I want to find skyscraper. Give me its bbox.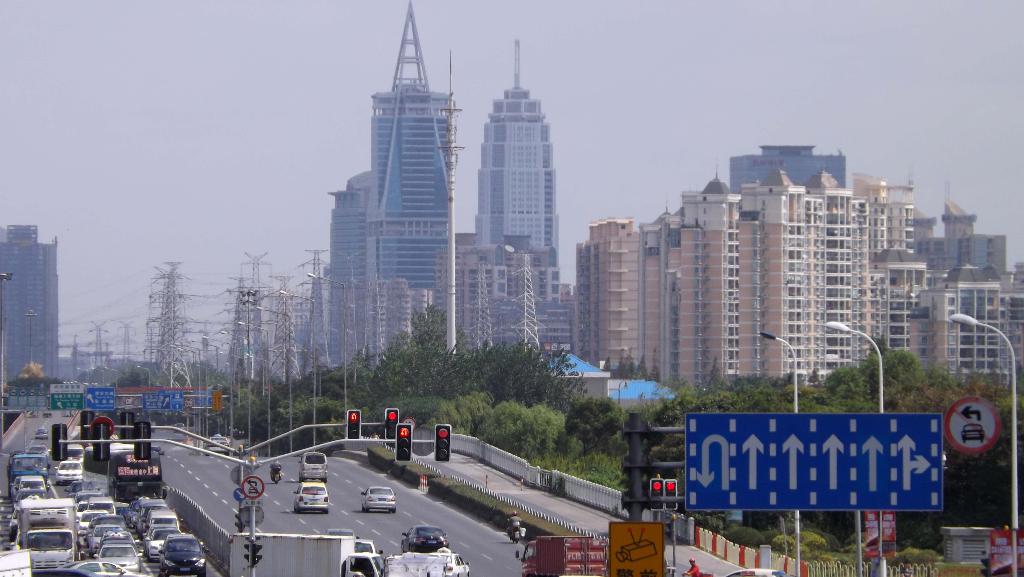
<box>475,27,556,255</box>.
